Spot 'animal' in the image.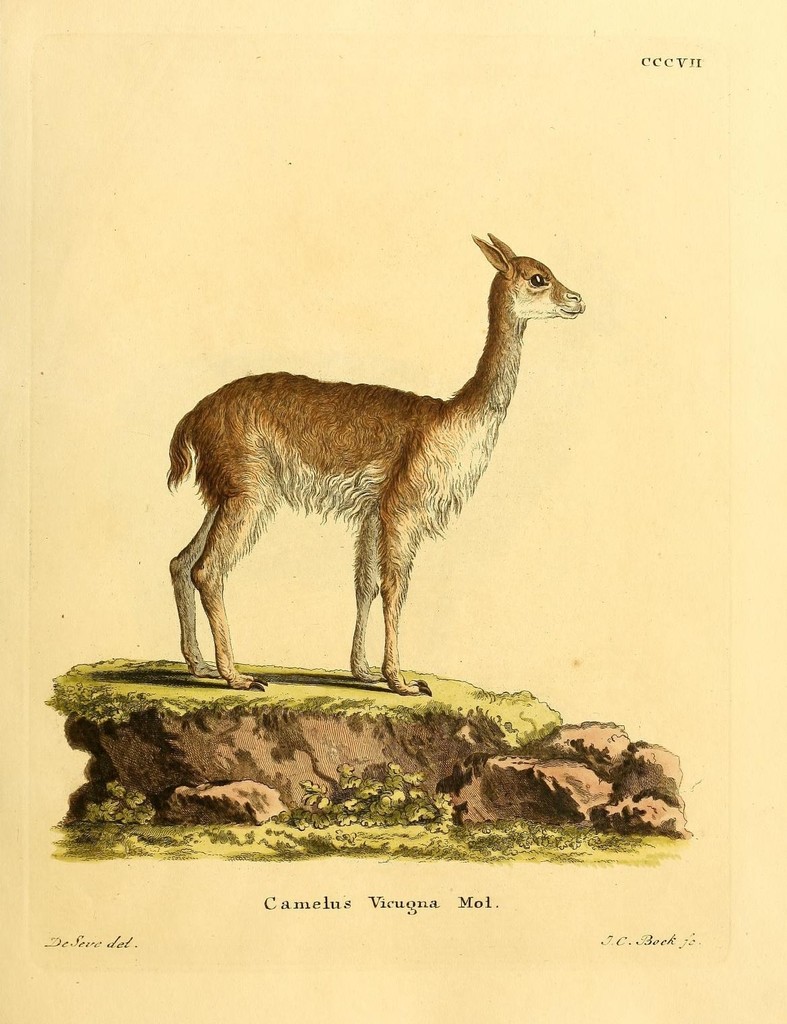
'animal' found at [165, 229, 586, 695].
